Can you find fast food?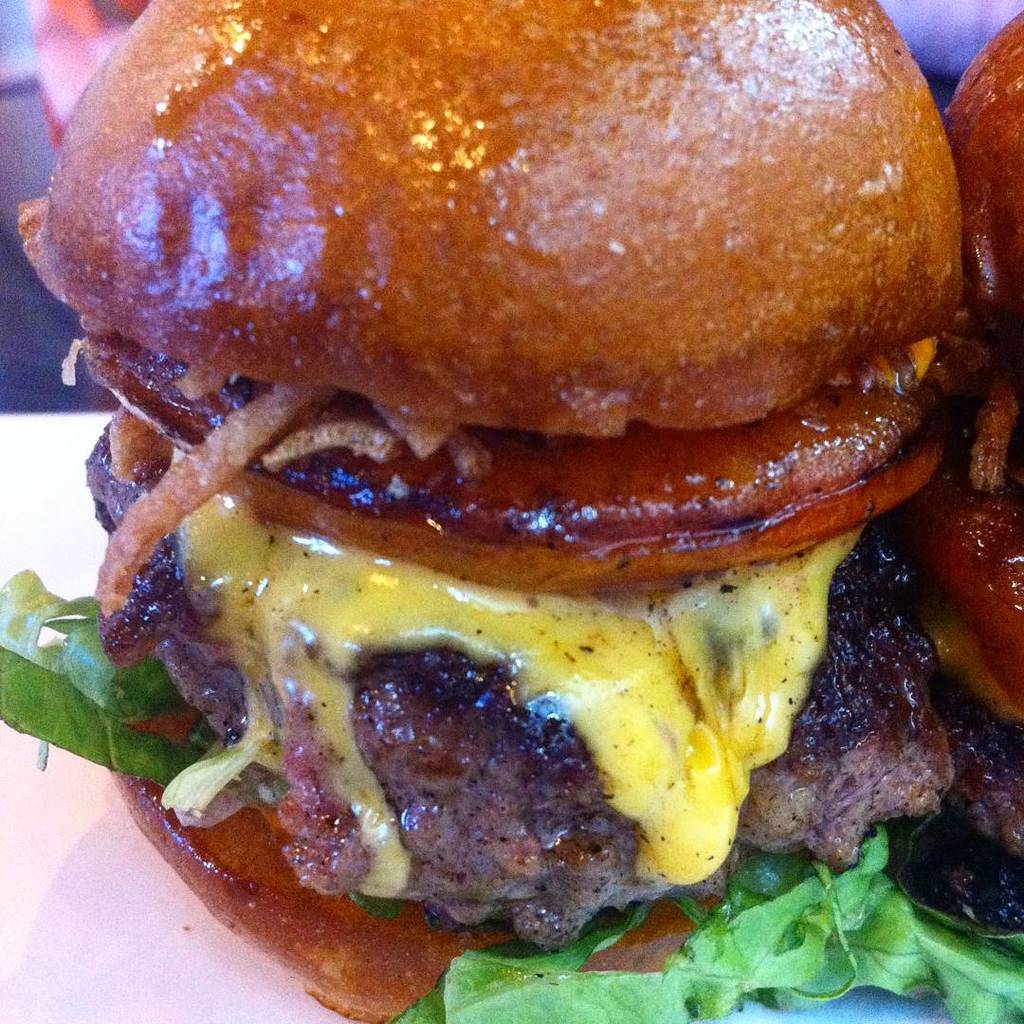
Yes, bounding box: [x1=828, y1=0, x2=1023, y2=949].
